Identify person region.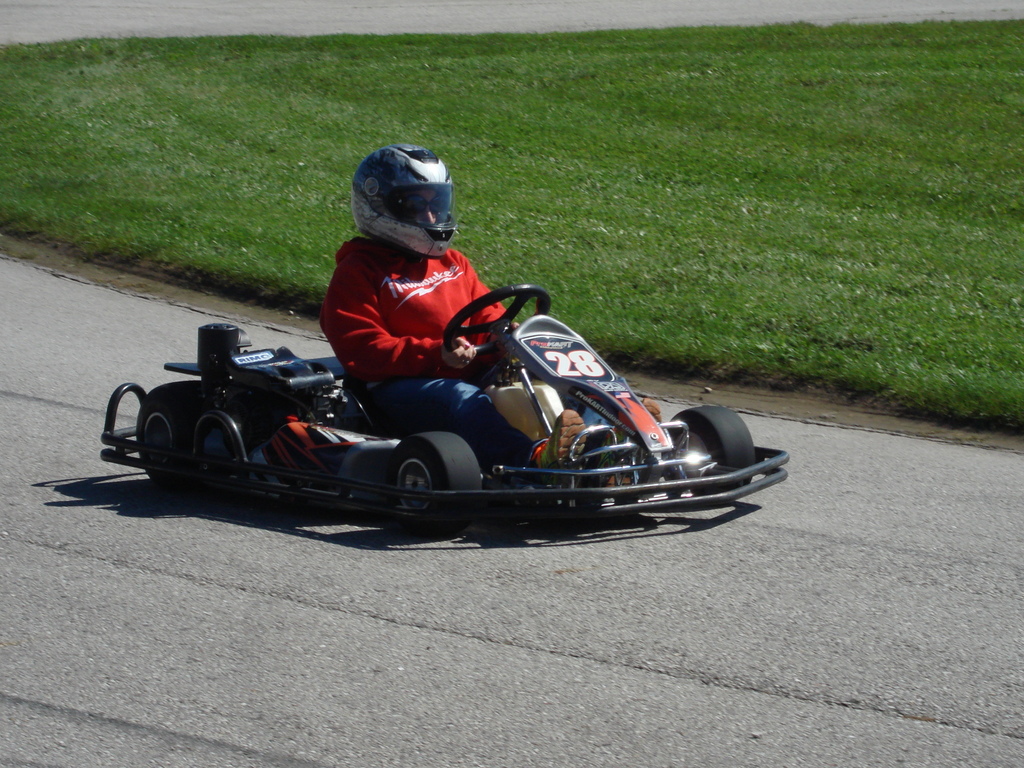
Region: crop(319, 147, 661, 479).
